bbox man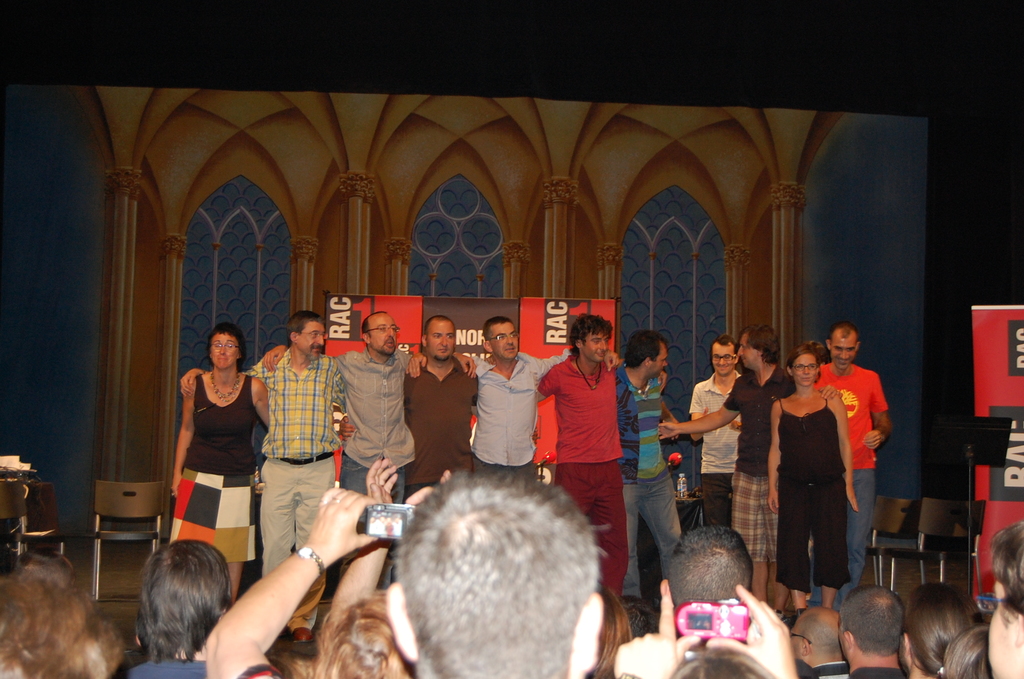
x1=685 y1=332 x2=751 y2=518
